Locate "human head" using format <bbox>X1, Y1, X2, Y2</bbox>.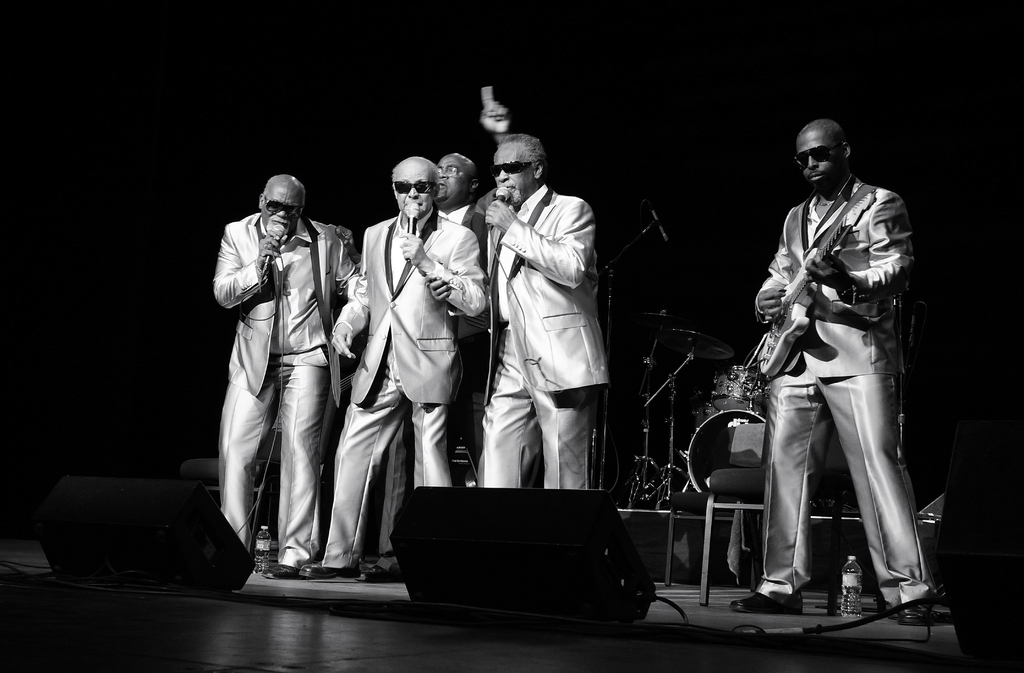
<bbox>394, 157, 436, 215</bbox>.
